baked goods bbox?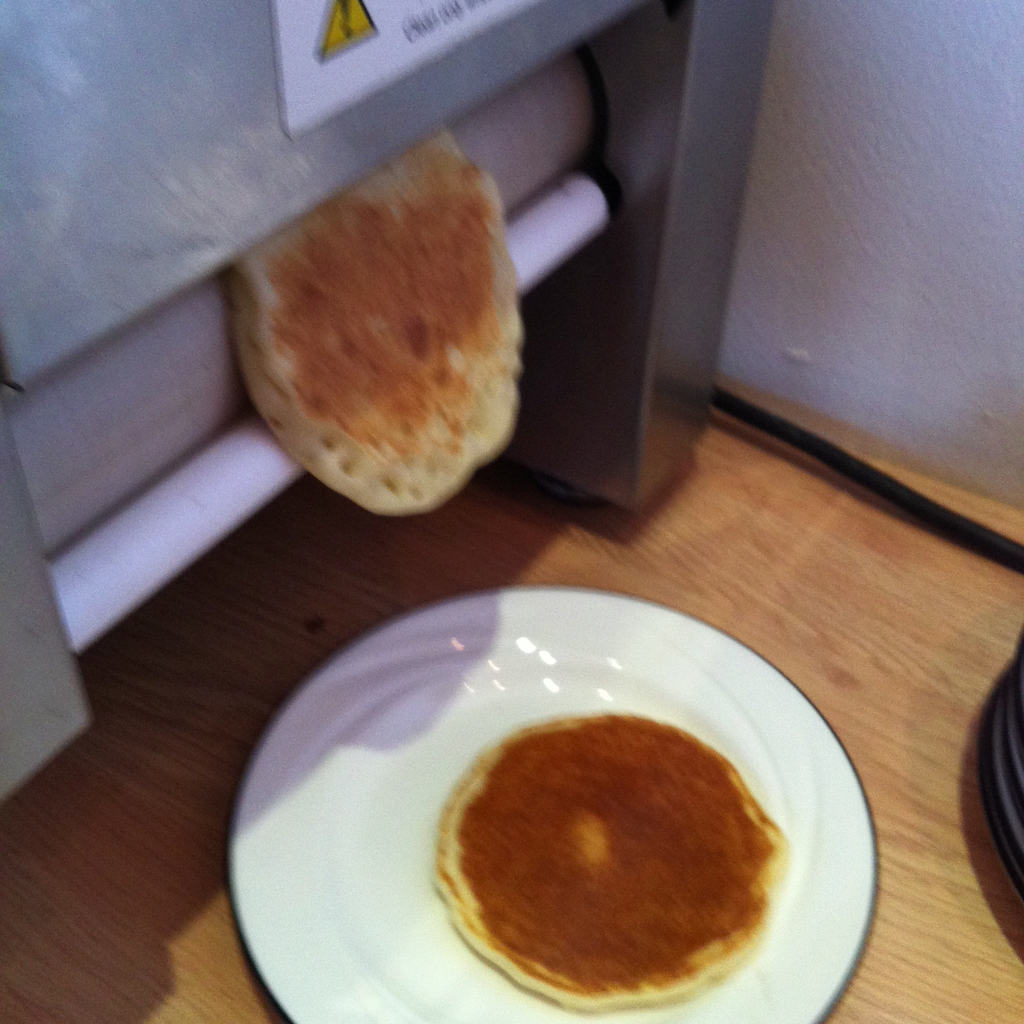
l=429, t=712, r=791, b=1008
